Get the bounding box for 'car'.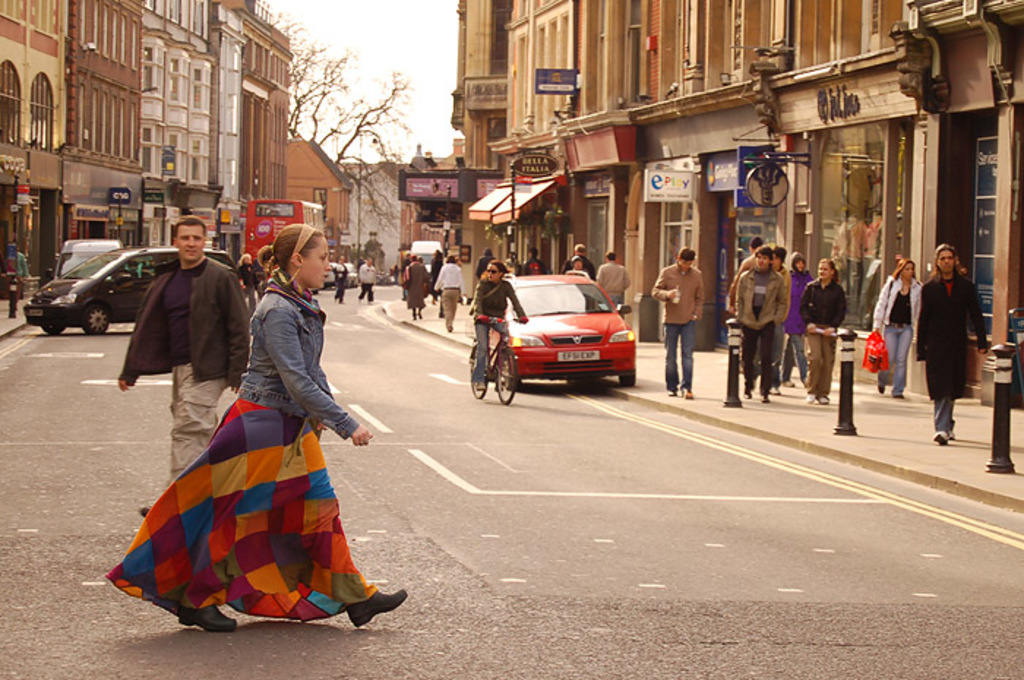
x1=481, y1=269, x2=639, y2=389.
